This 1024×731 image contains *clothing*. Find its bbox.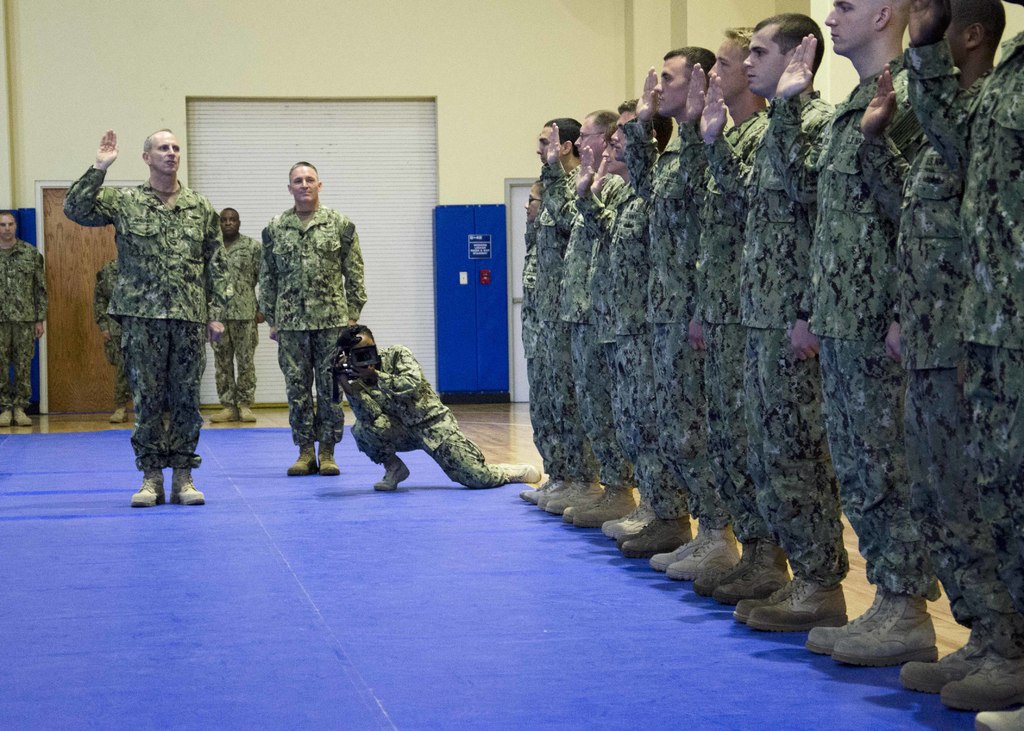
locate(258, 207, 375, 440).
